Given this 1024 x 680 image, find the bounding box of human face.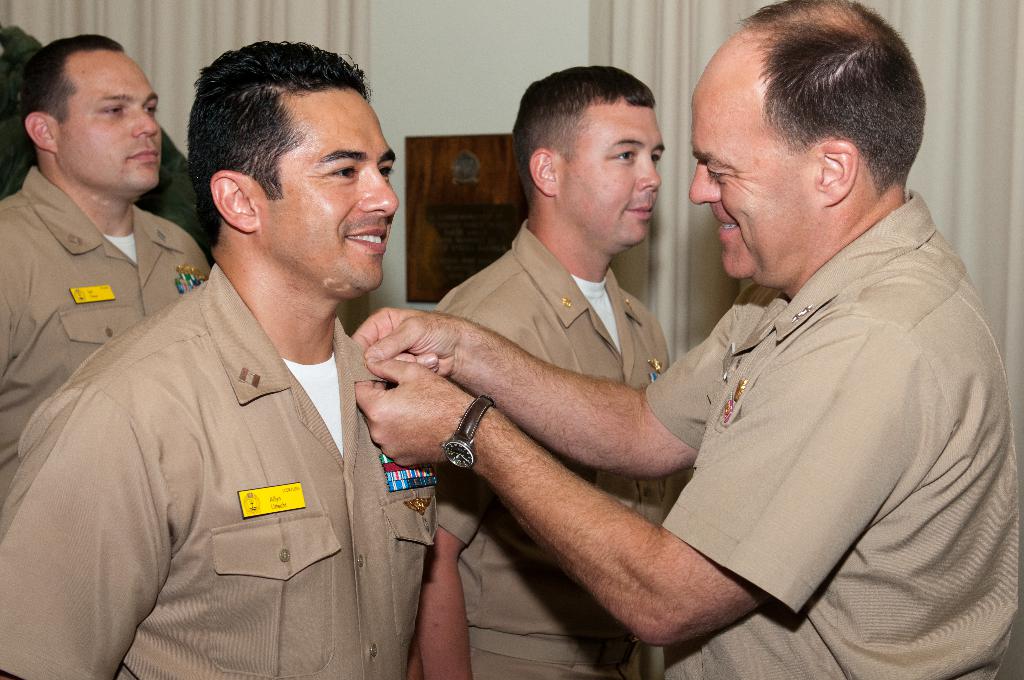
x1=552 y1=92 x2=665 y2=252.
